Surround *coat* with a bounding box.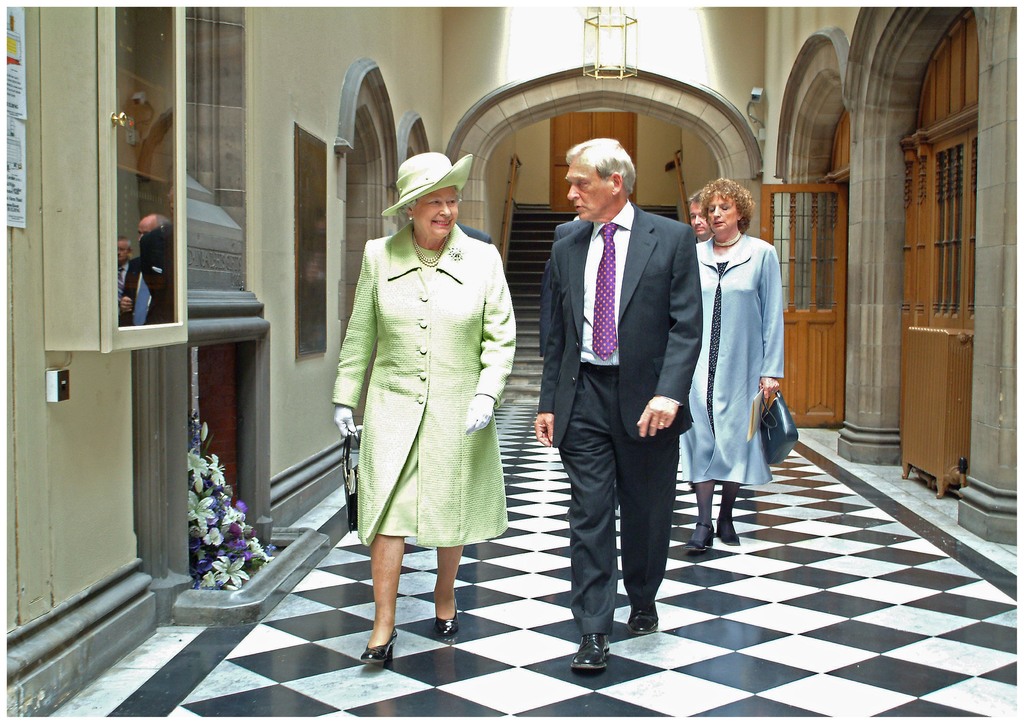
left=674, top=236, right=794, bottom=467.
